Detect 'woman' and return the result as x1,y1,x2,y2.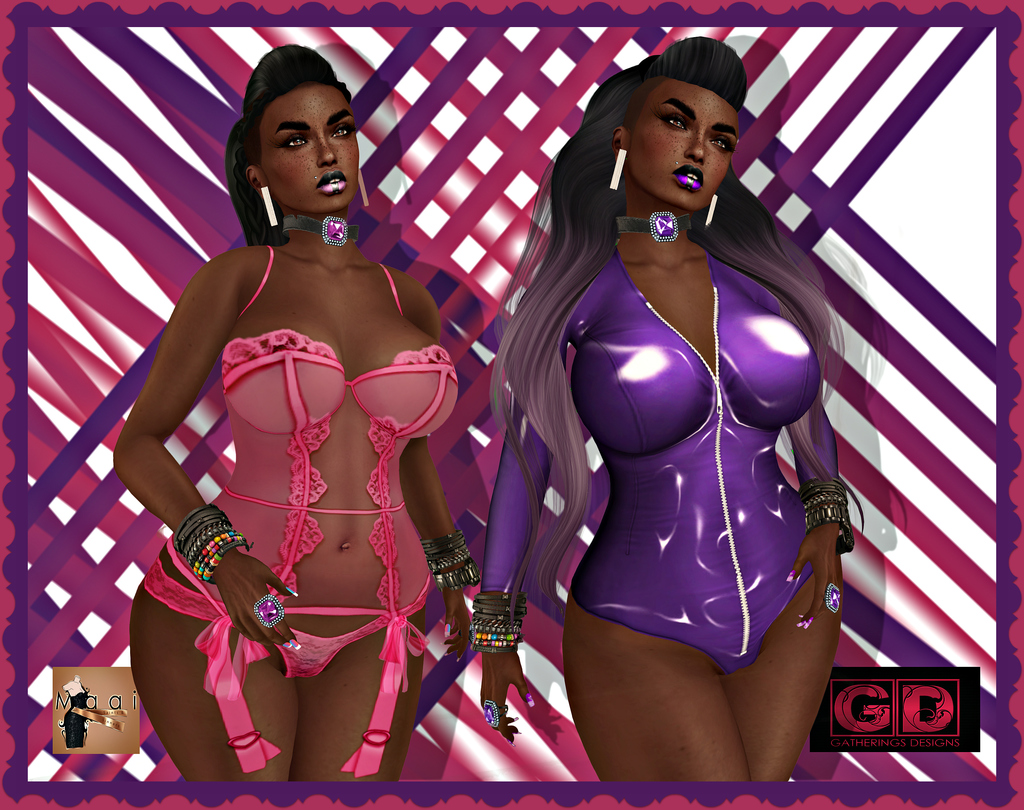
123,44,486,795.
